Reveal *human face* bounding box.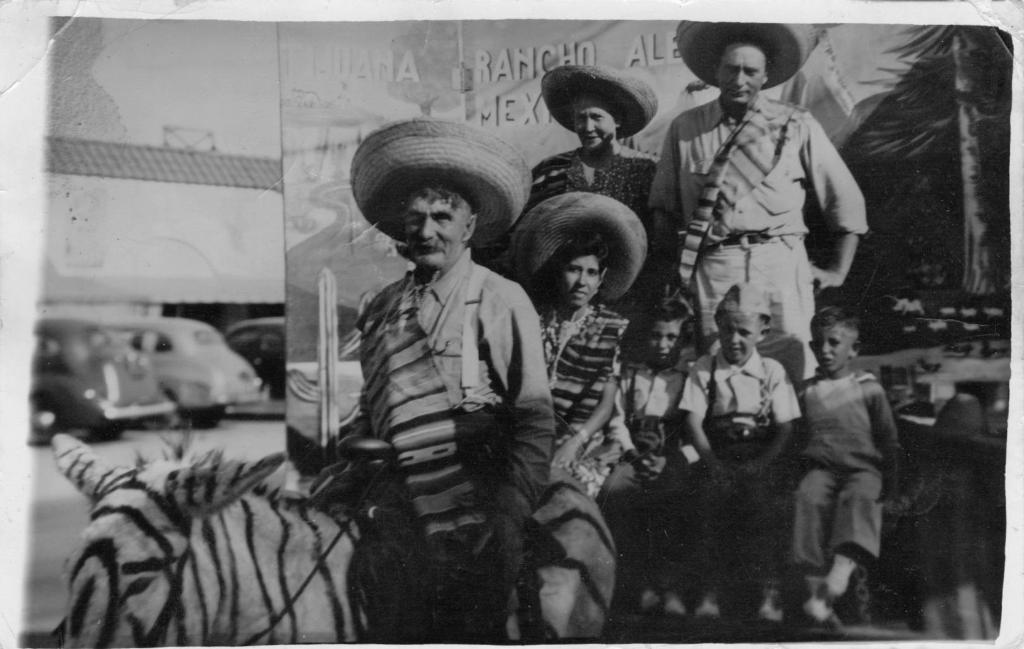
Revealed: (810,330,854,371).
